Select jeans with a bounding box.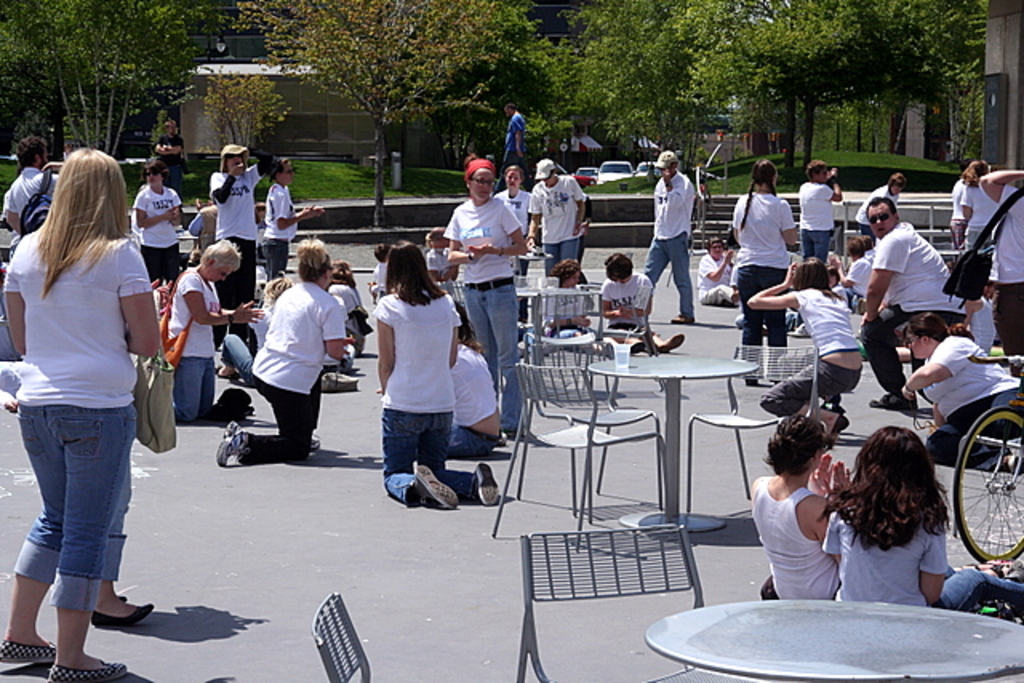
459 285 522 432.
